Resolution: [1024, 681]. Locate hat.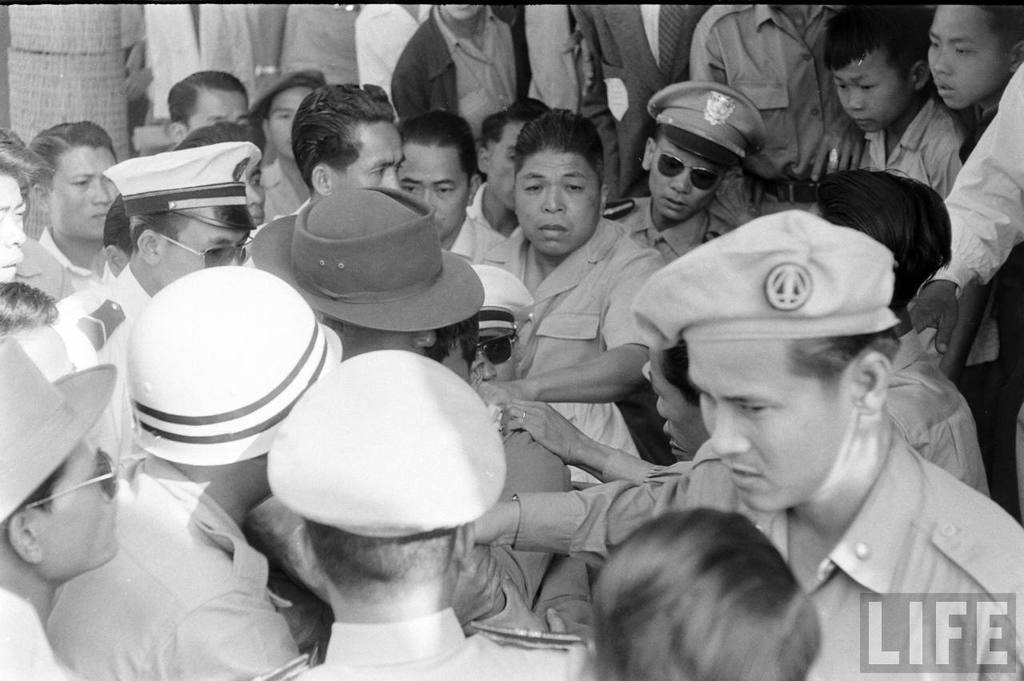
(x1=645, y1=80, x2=766, y2=172).
